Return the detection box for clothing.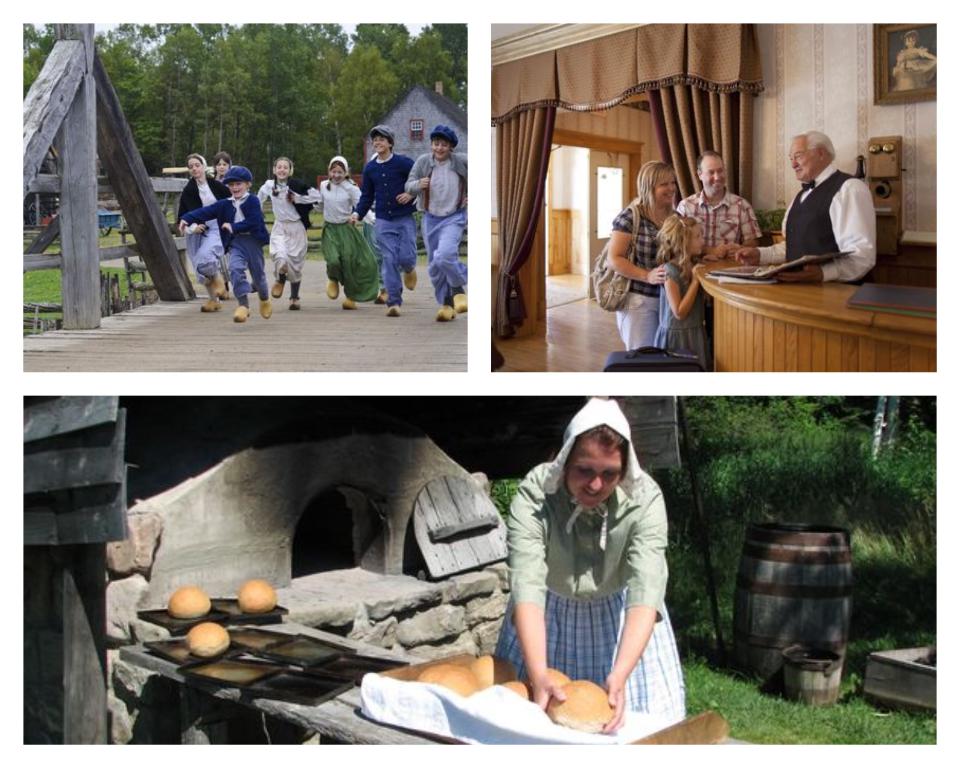
[x1=675, y1=186, x2=763, y2=343].
